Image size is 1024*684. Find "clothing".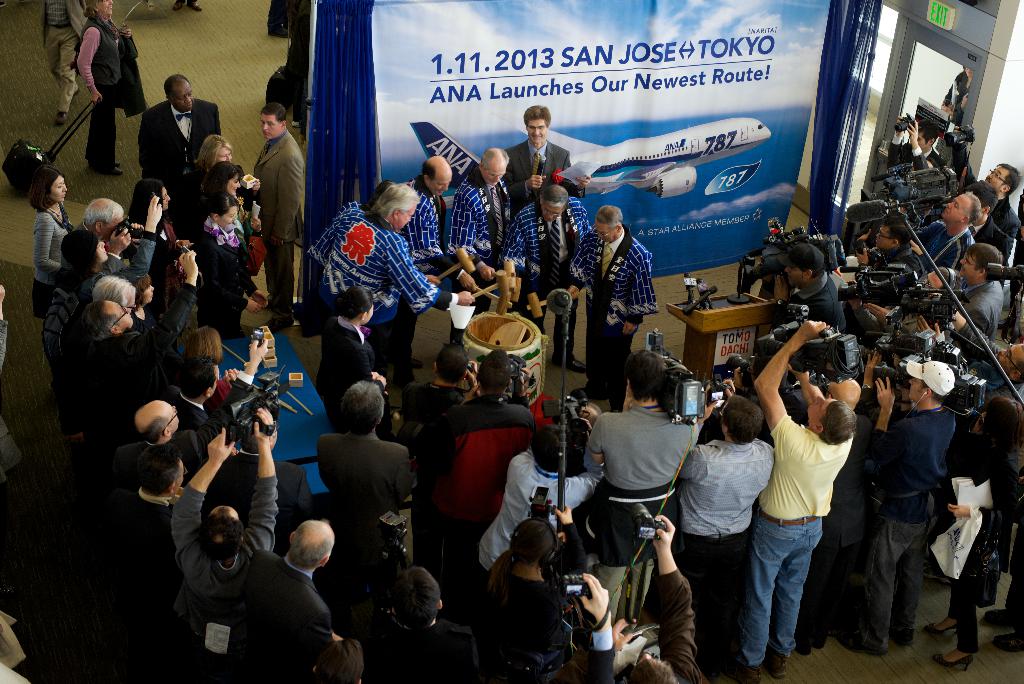
230:91:303:297.
